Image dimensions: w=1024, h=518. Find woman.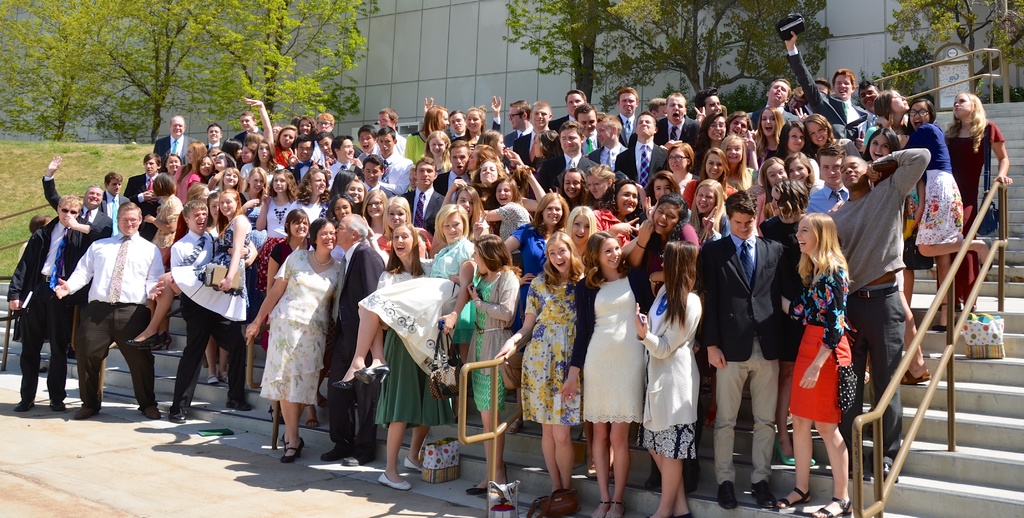
bbox=(209, 162, 251, 225).
